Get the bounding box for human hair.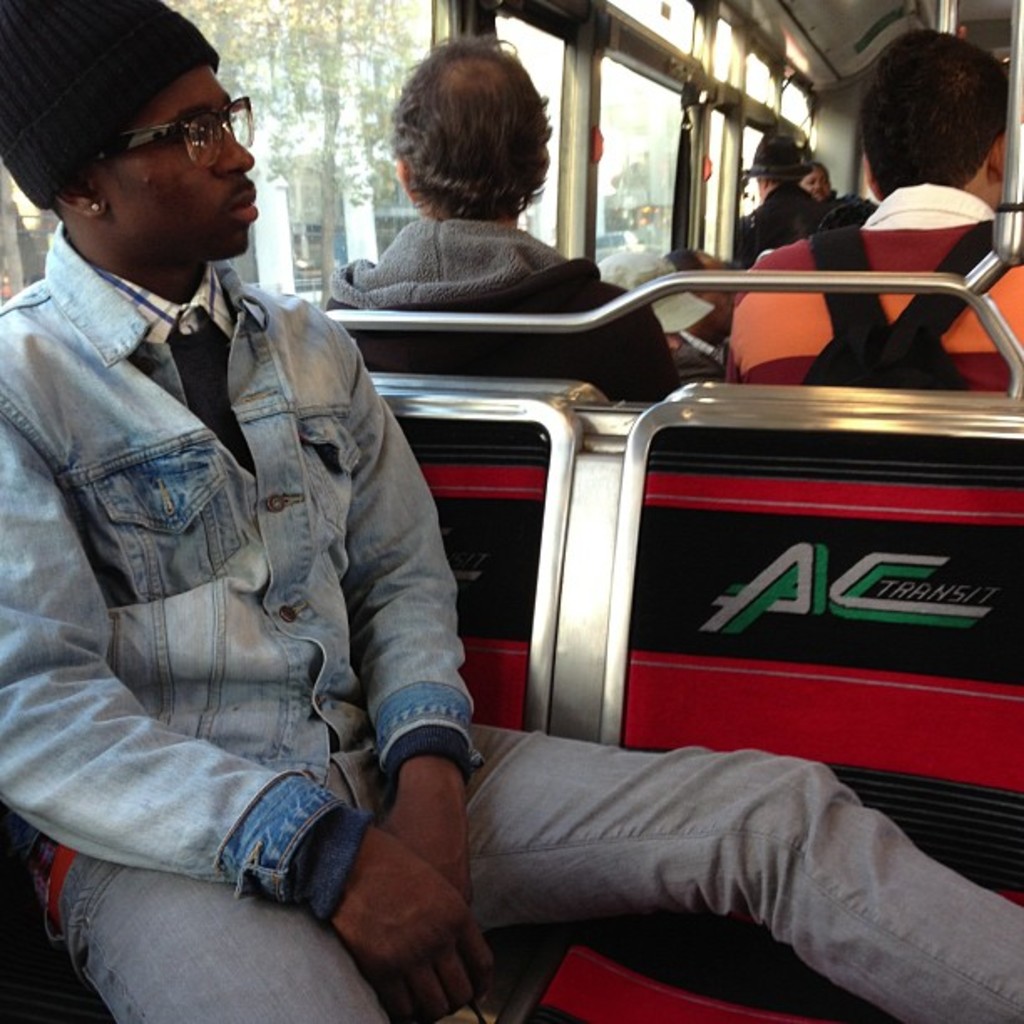
(868,18,1017,204).
